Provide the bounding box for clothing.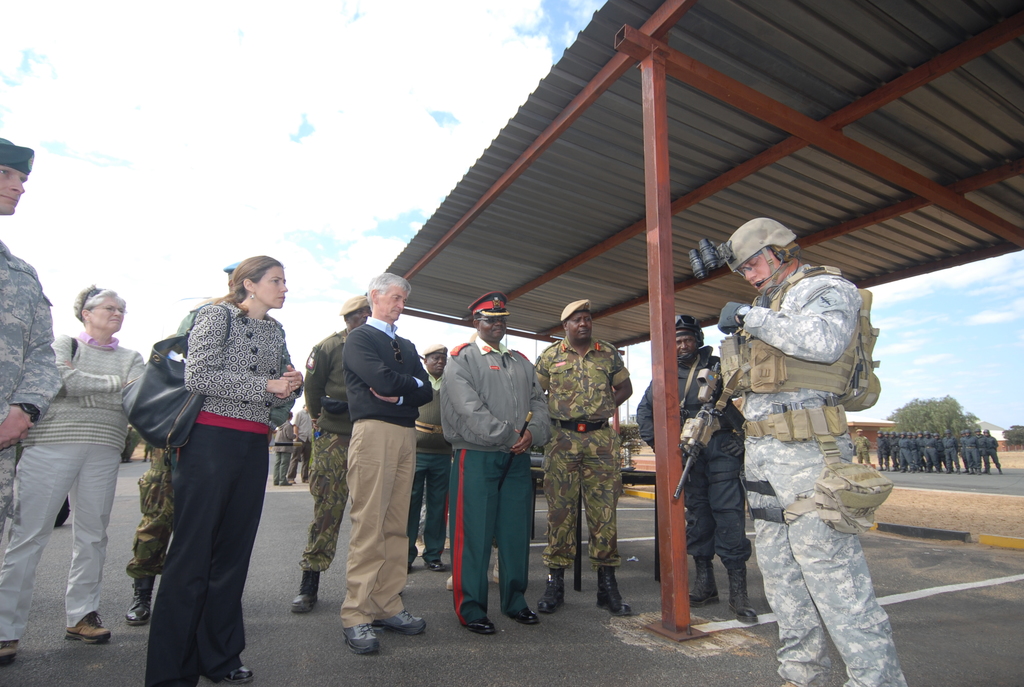
(0, 233, 632, 686).
